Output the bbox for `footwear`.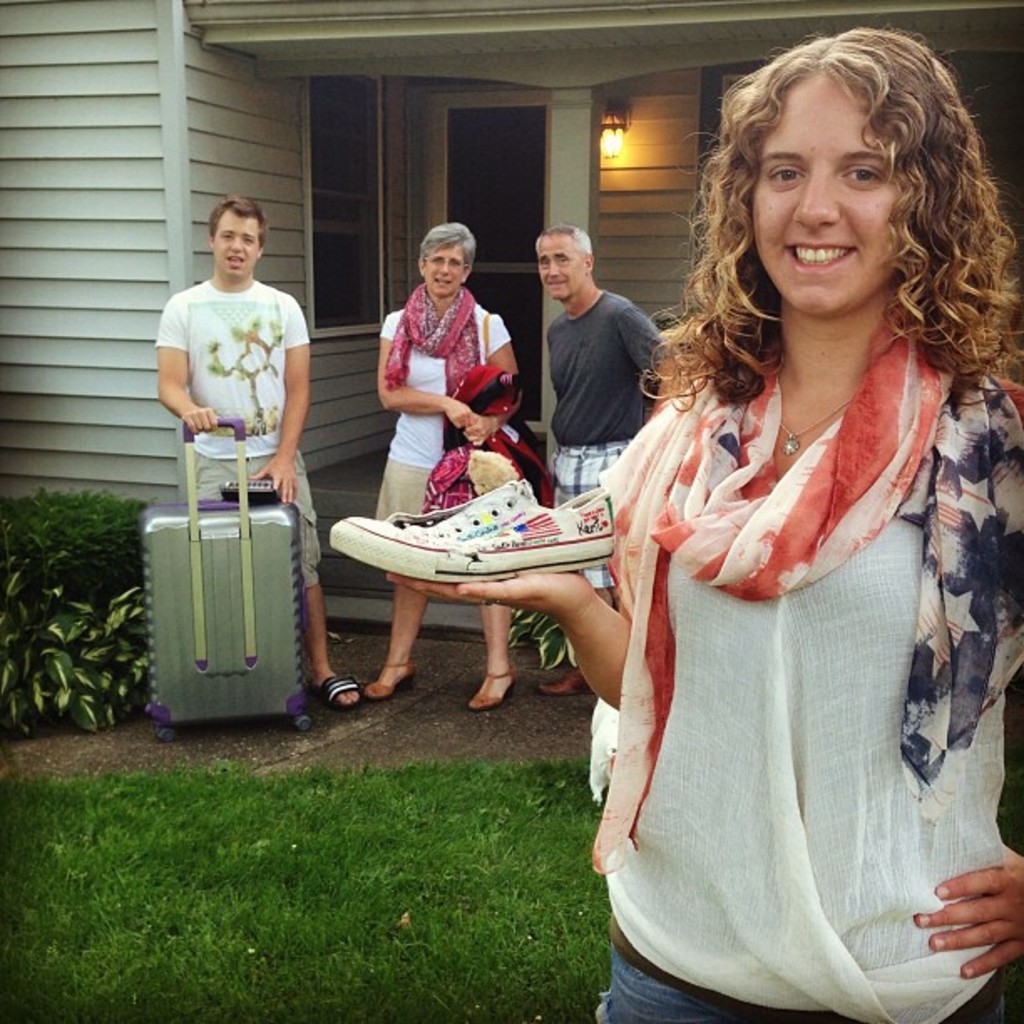
544,661,602,691.
